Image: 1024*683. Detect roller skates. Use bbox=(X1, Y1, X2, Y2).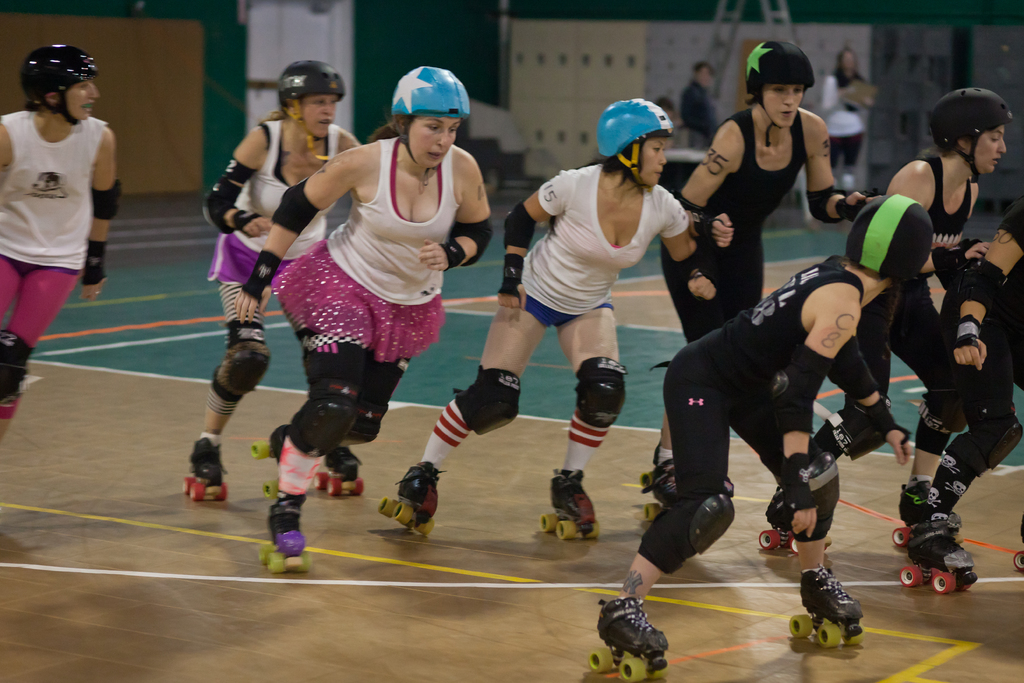
bbox=(180, 432, 228, 504).
